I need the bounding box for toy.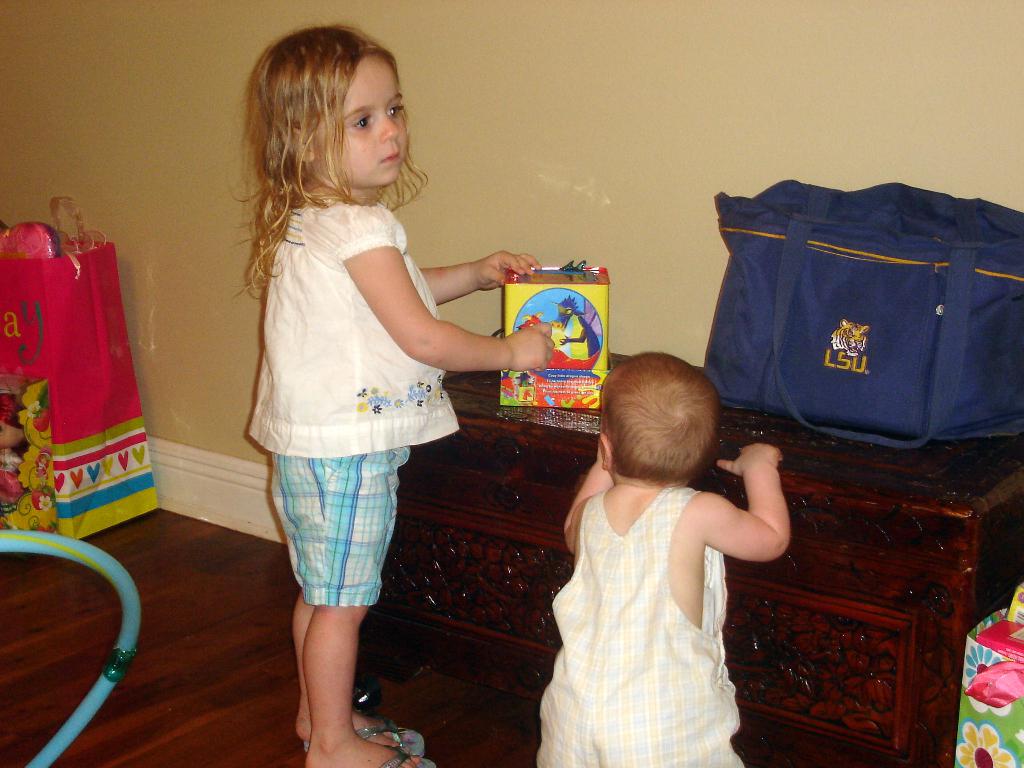
Here it is: {"left": 0, "top": 527, "right": 144, "bottom": 767}.
